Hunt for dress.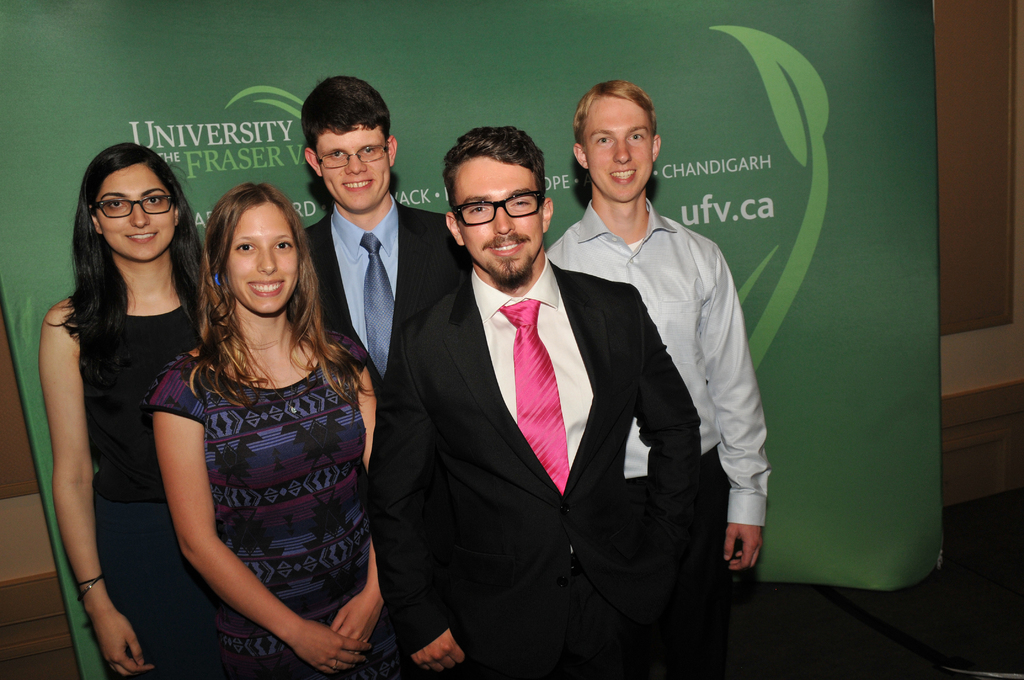
Hunted down at crop(86, 289, 212, 679).
